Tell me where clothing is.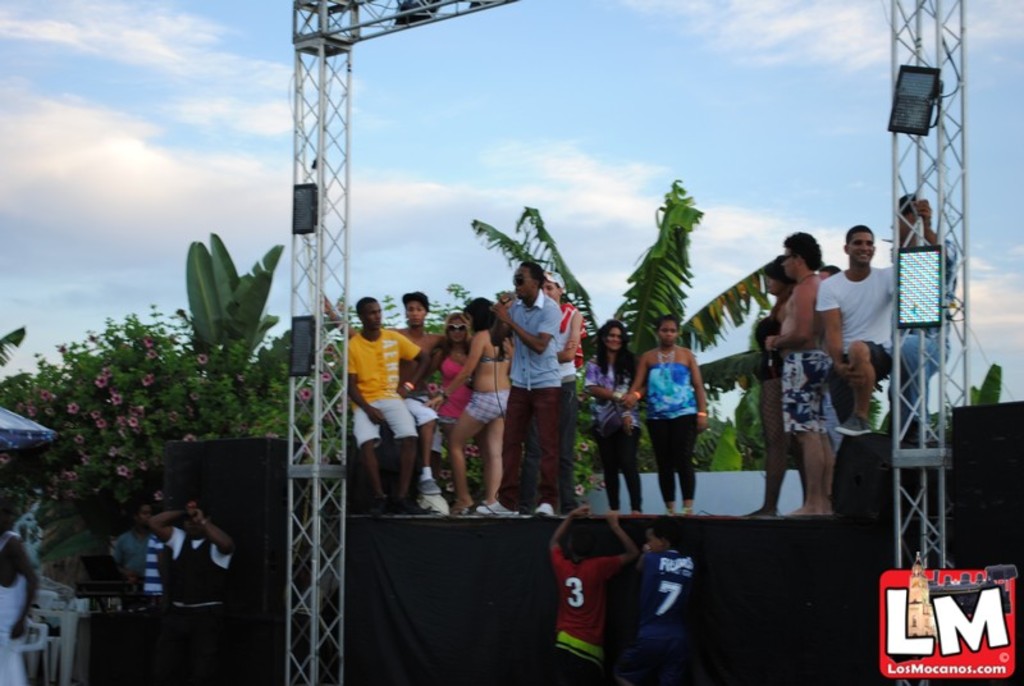
clothing is at 831, 326, 892, 424.
